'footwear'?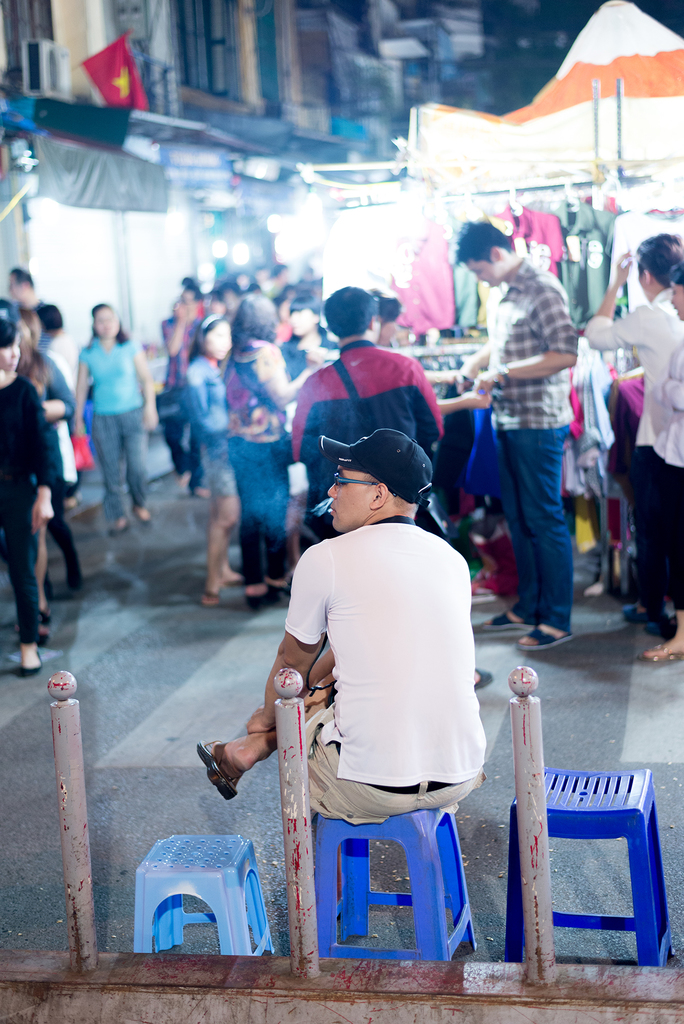
193 737 245 797
